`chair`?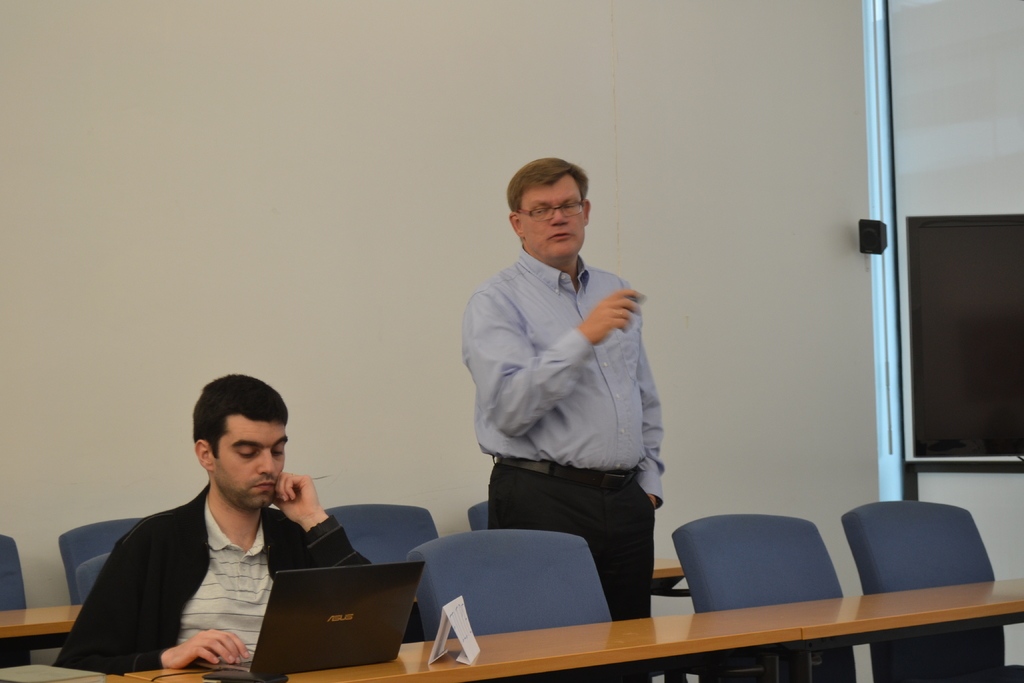
rect(325, 503, 439, 642)
